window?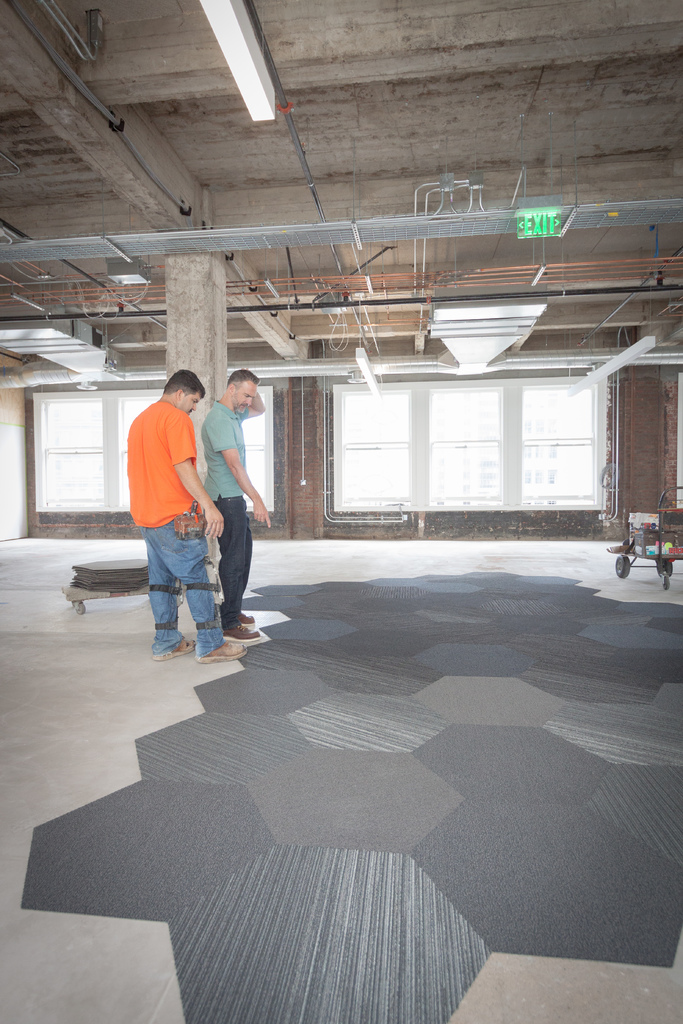
detection(24, 362, 94, 511)
